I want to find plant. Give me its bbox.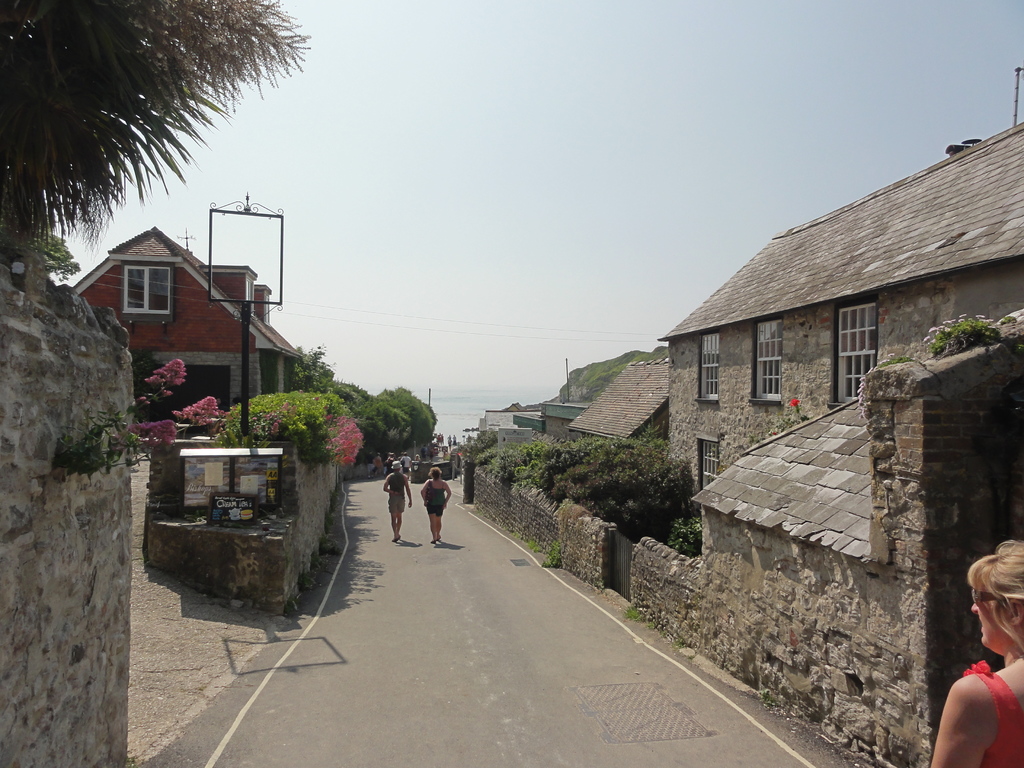
region(627, 615, 650, 627).
